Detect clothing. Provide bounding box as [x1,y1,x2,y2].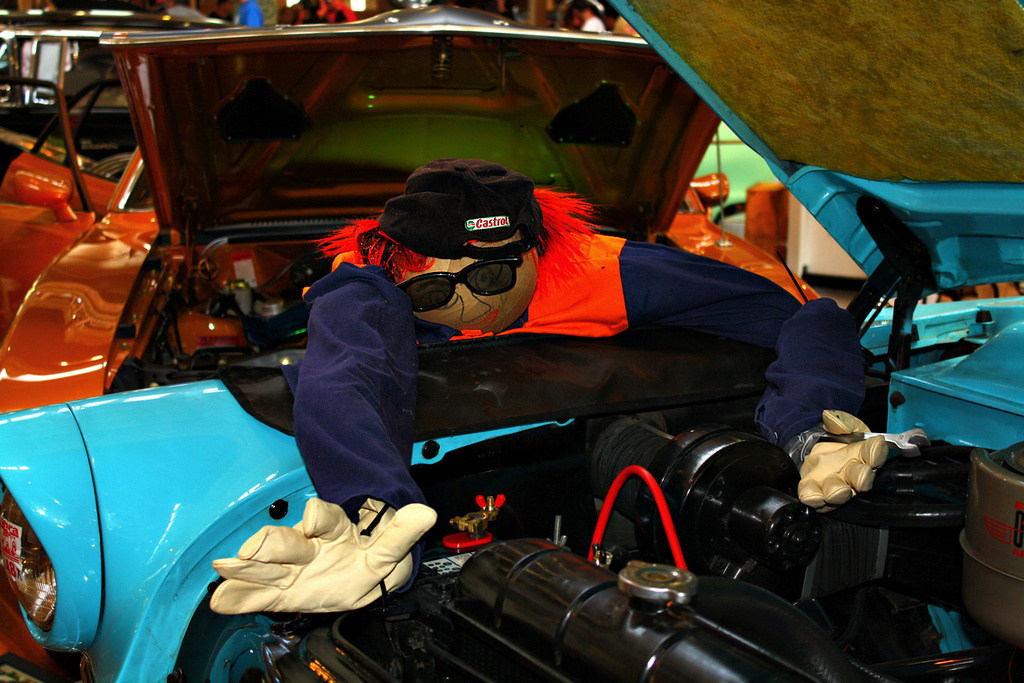
[293,215,888,501].
